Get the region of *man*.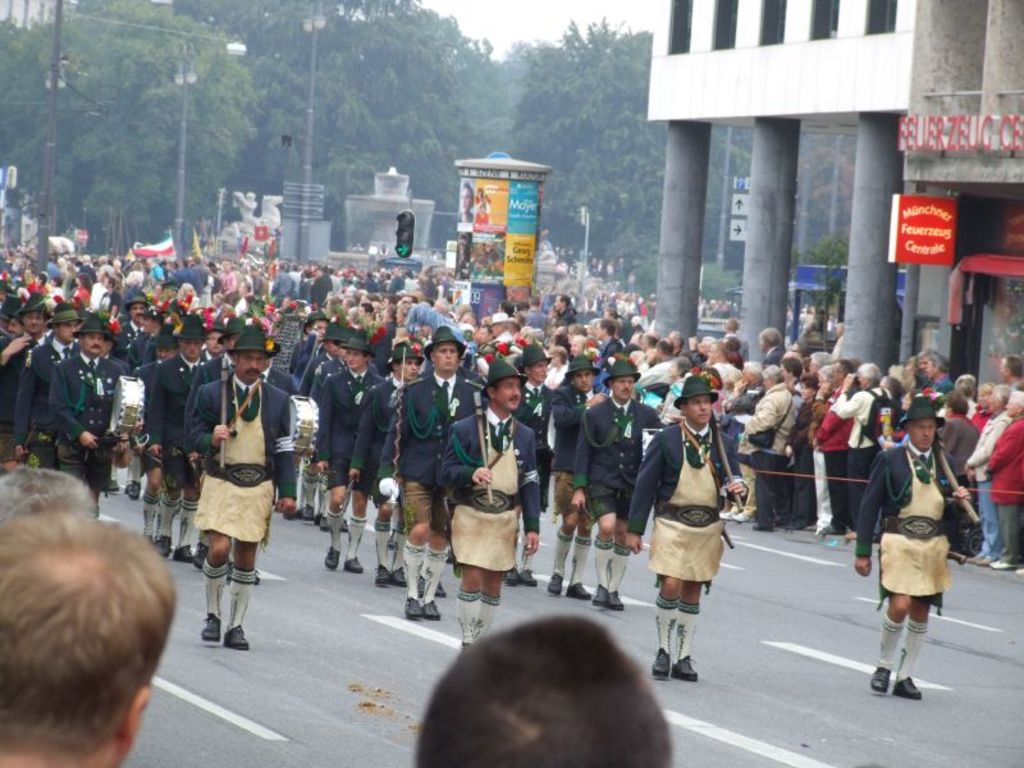
detection(620, 378, 753, 681).
